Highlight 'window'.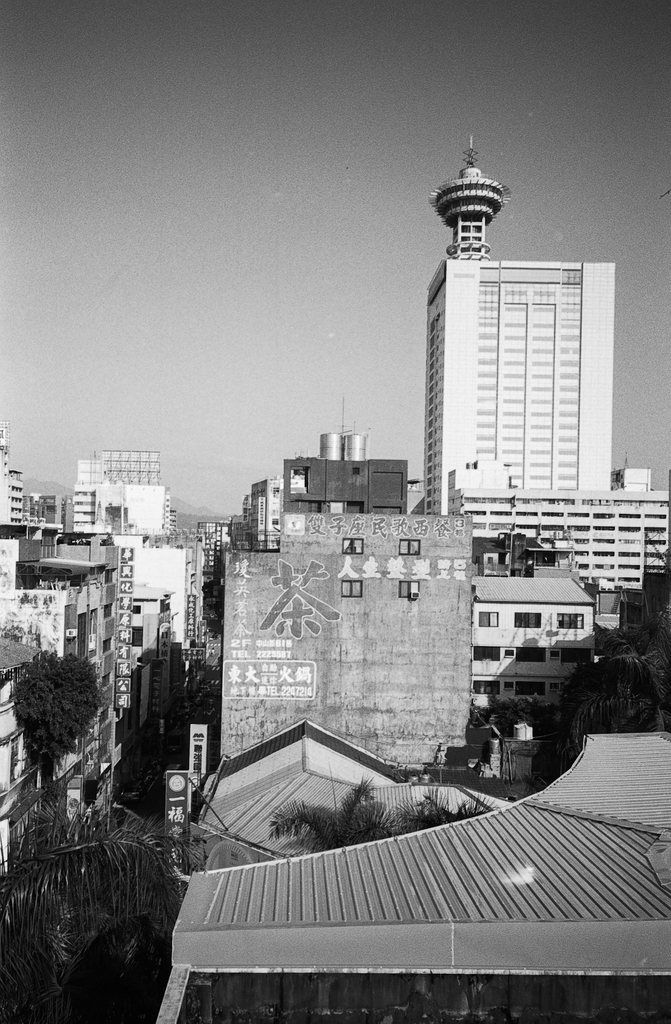
Highlighted region: [398, 541, 419, 556].
